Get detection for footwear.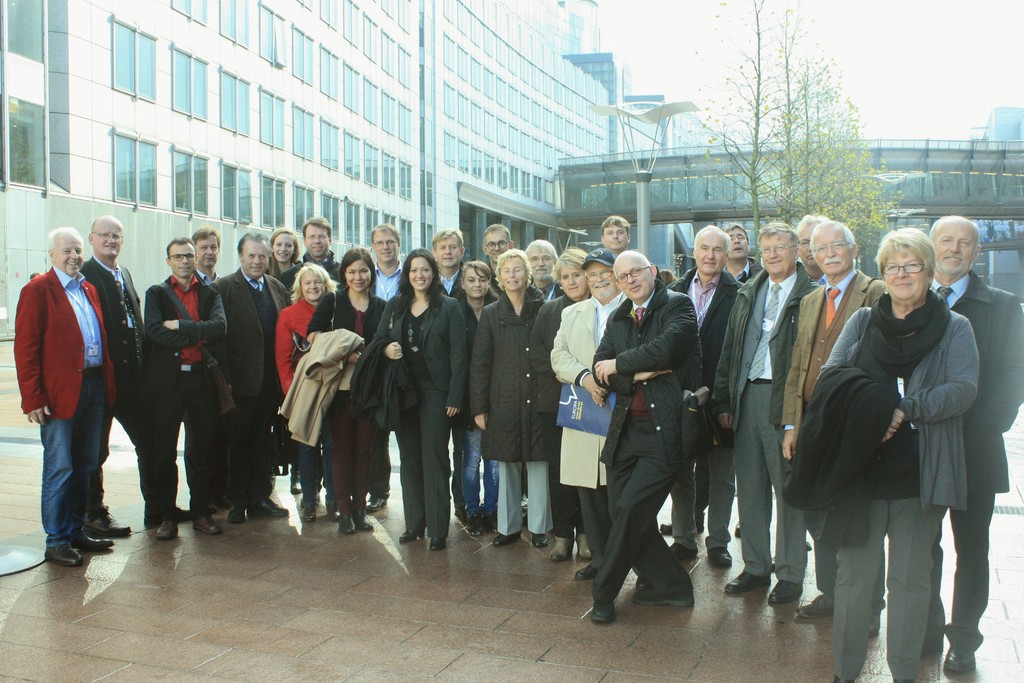
Detection: left=297, top=502, right=322, bottom=525.
